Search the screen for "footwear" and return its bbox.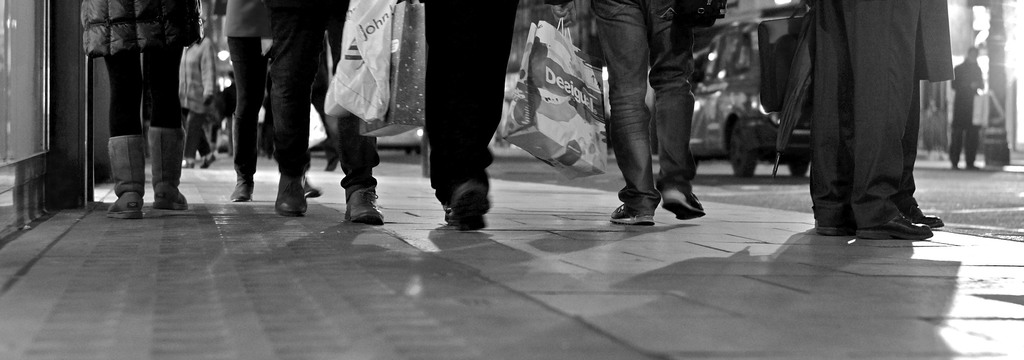
Found: bbox(453, 180, 488, 231).
